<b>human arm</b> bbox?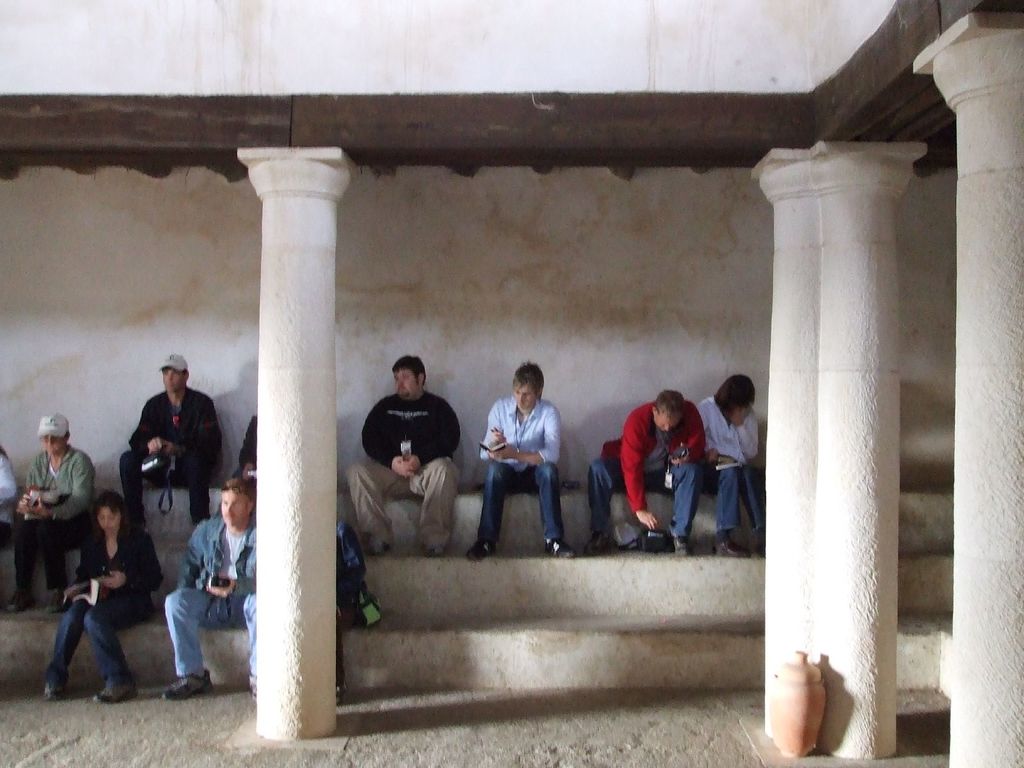
[left=97, top=531, right=166, bottom=591]
